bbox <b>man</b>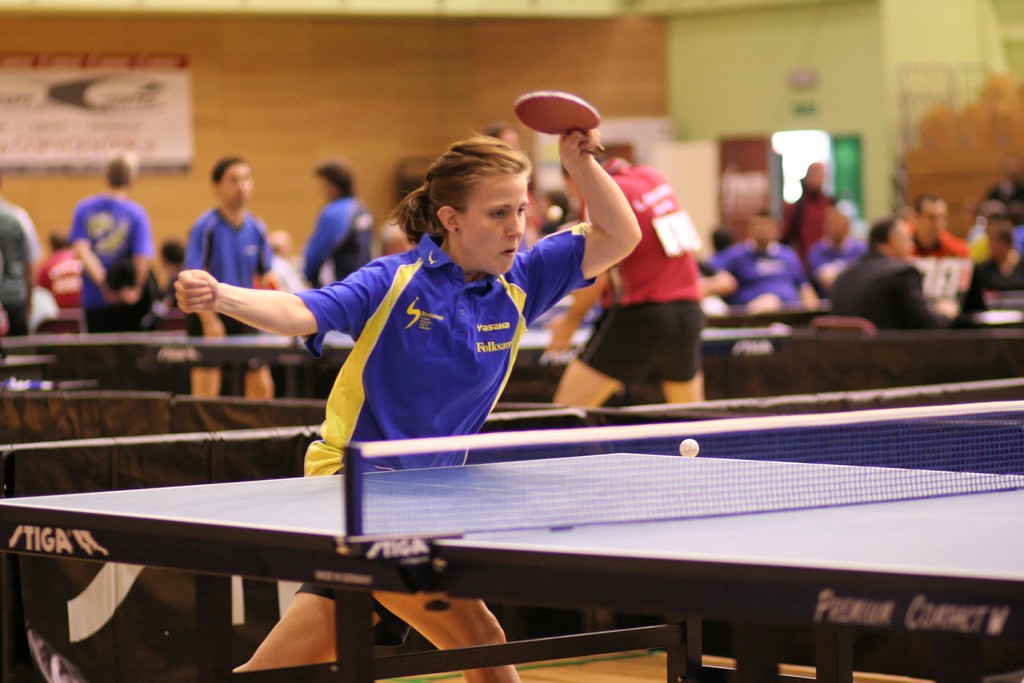
x1=172, y1=156, x2=280, y2=342
